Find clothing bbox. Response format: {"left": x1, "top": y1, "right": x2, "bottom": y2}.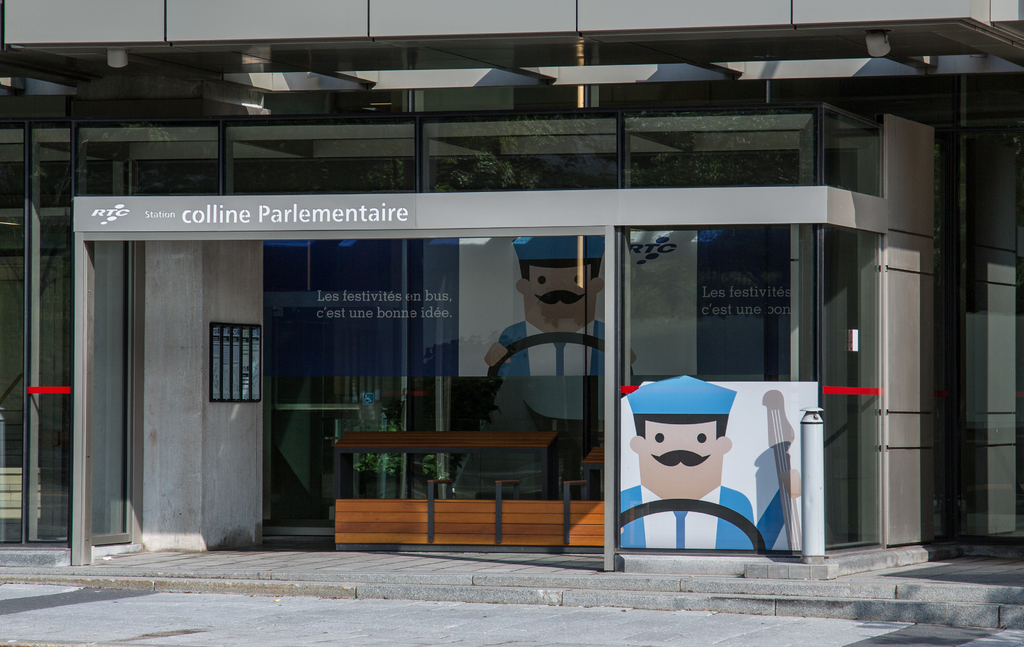
{"left": 610, "top": 487, "right": 774, "bottom": 555}.
